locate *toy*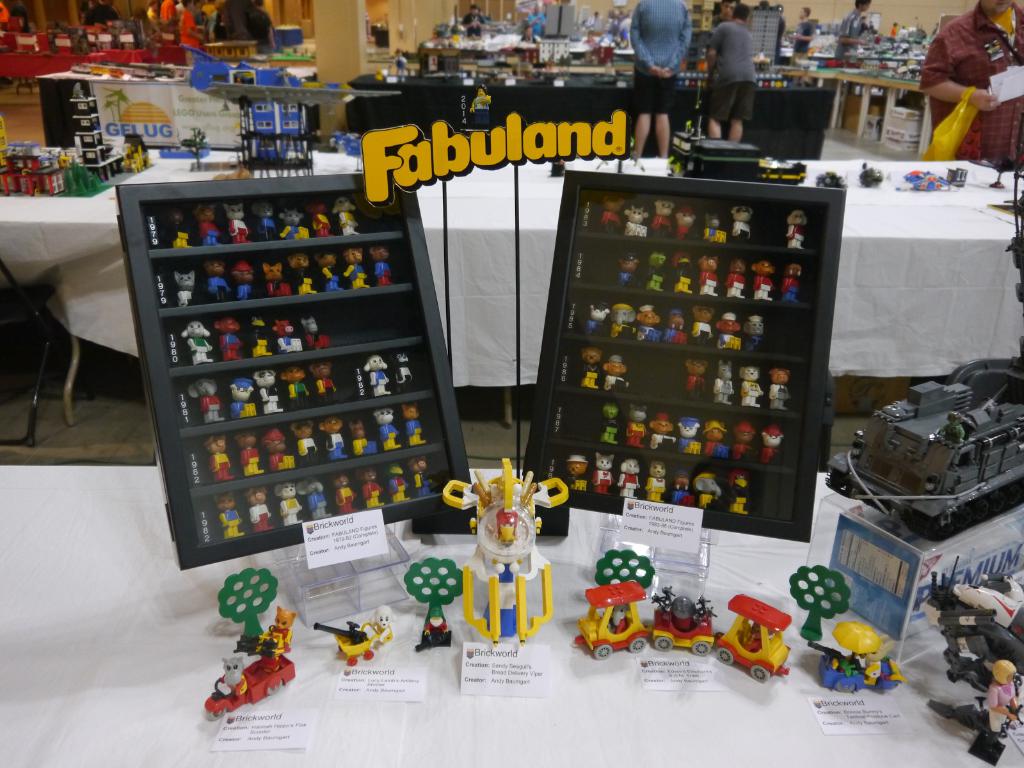
locate(227, 200, 250, 243)
